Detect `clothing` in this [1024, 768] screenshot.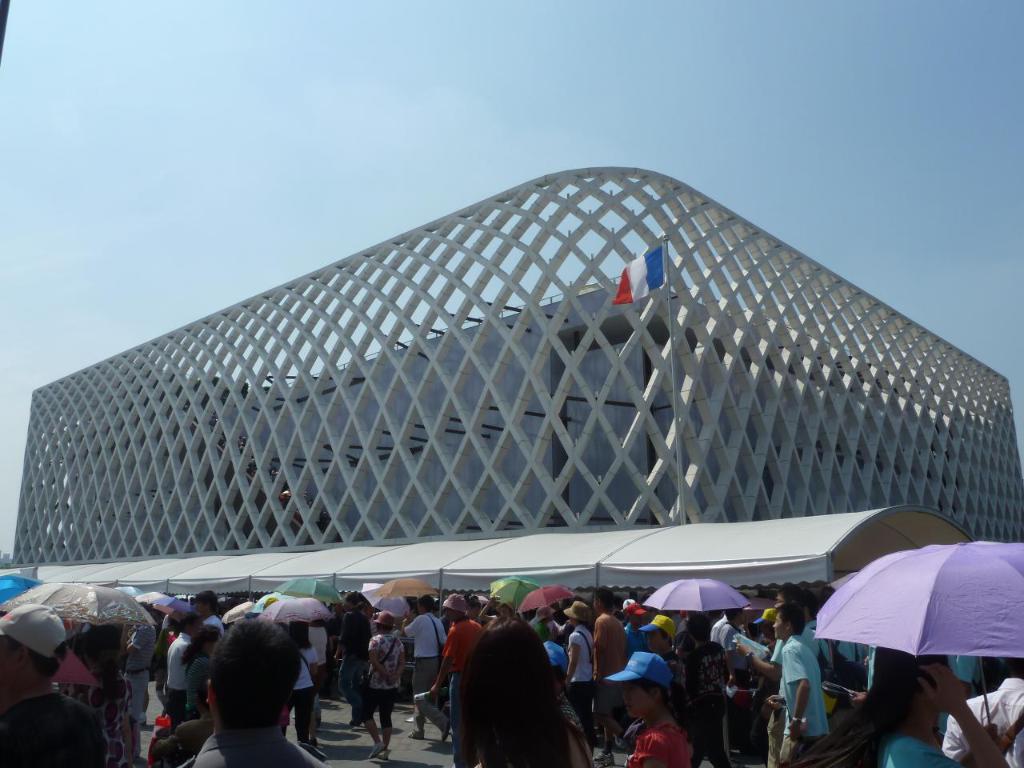
Detection: l=669, t=652, r=683, b=716.
